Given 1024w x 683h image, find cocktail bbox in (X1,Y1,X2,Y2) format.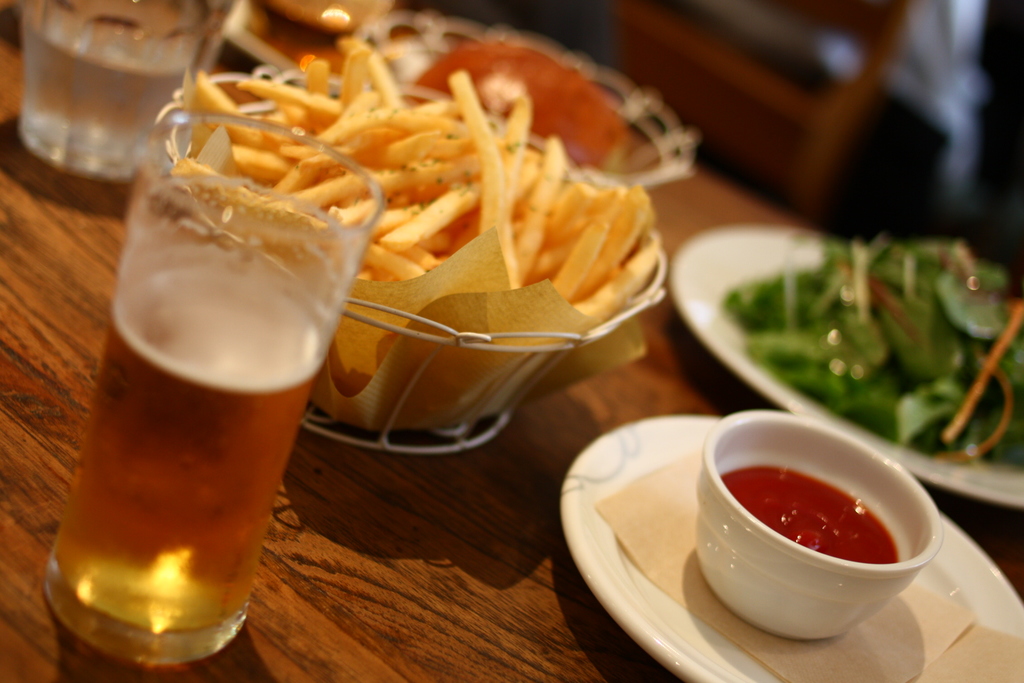
(64,161,354,657).
